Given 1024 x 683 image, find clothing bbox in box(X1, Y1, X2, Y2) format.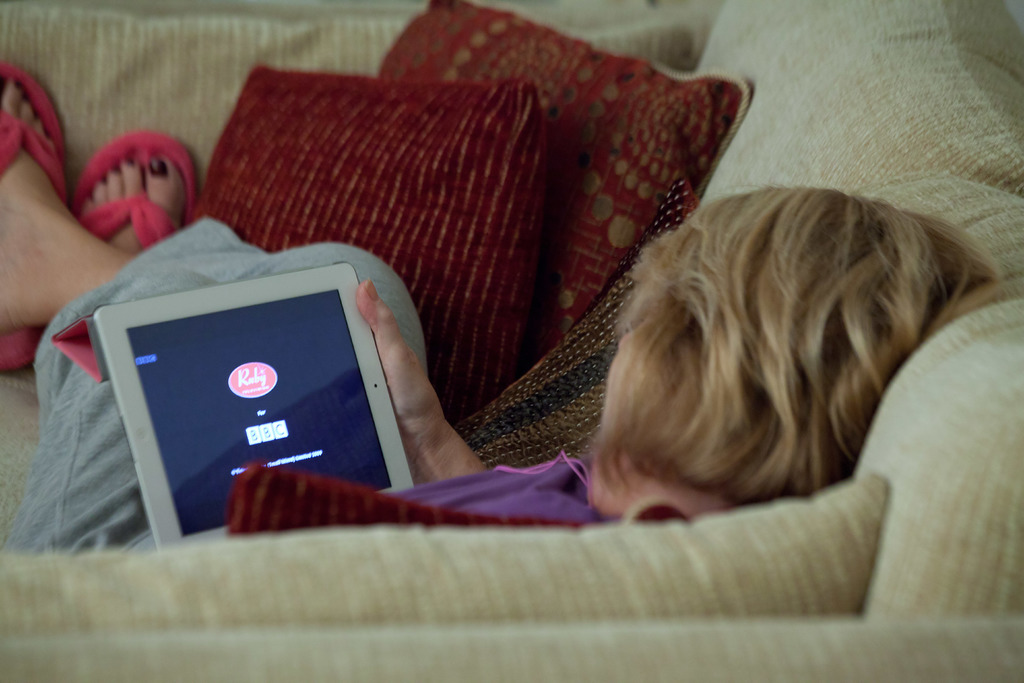
box(4, 210, 630, 566).
